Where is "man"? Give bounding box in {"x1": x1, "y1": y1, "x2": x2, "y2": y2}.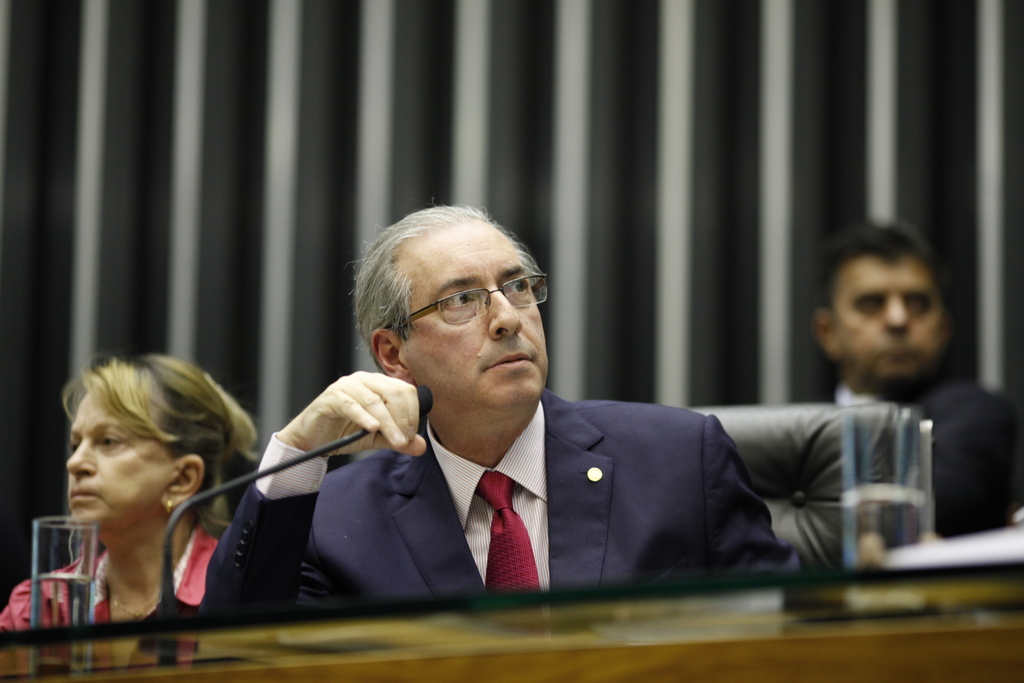
{"x1": 812, "y1": 224, "x2": 1023, "y2": 534}.
